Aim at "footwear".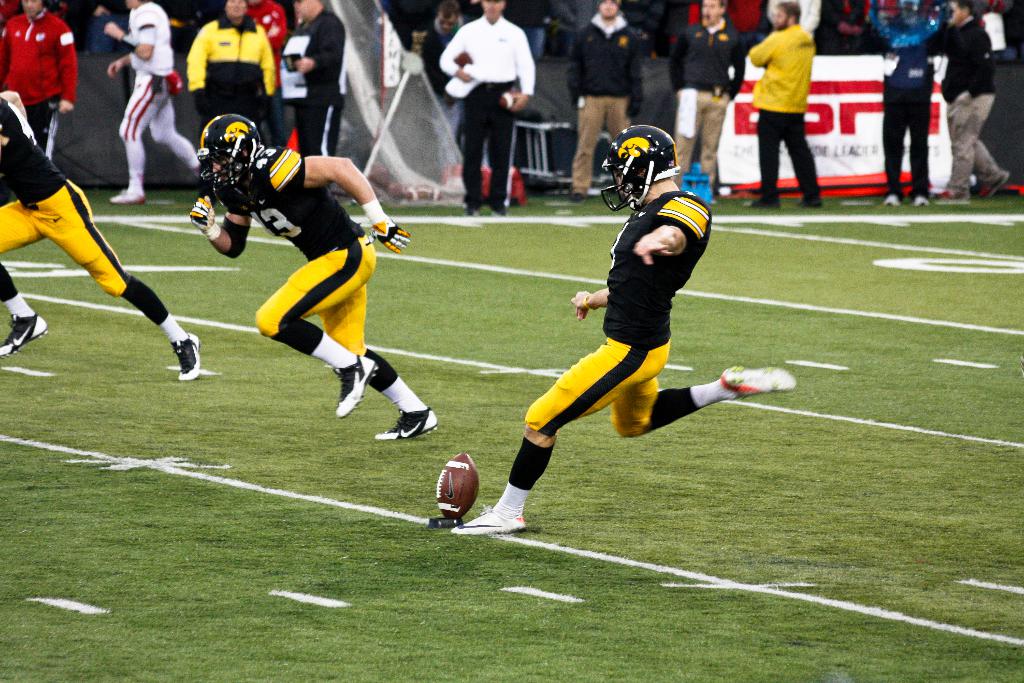
Aimed at select_region(336, 350, 381, 420).
